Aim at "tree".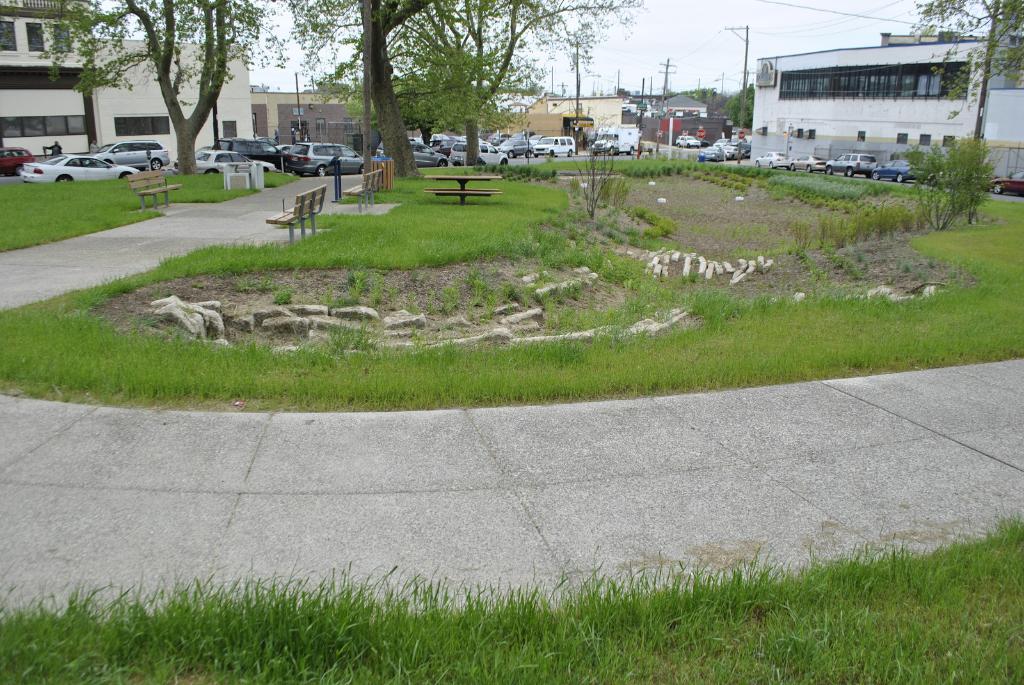
Aimed at (910, 0, 1023, 122).
